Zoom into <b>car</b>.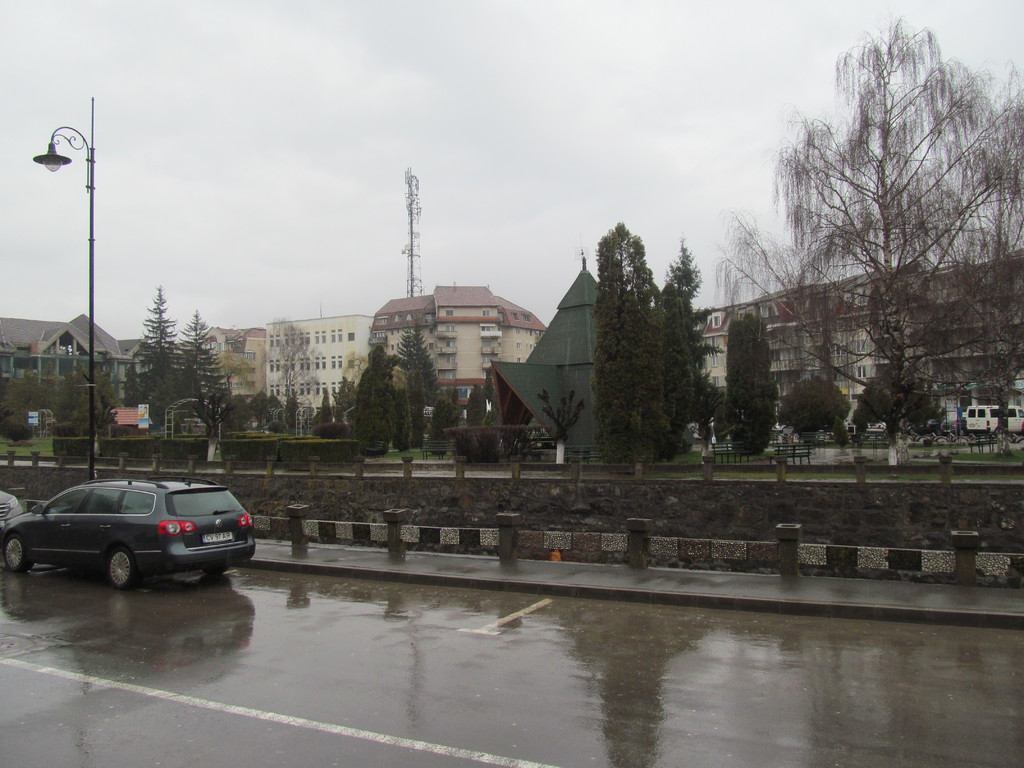
Zoom target: [3, 487, 24, 525].
